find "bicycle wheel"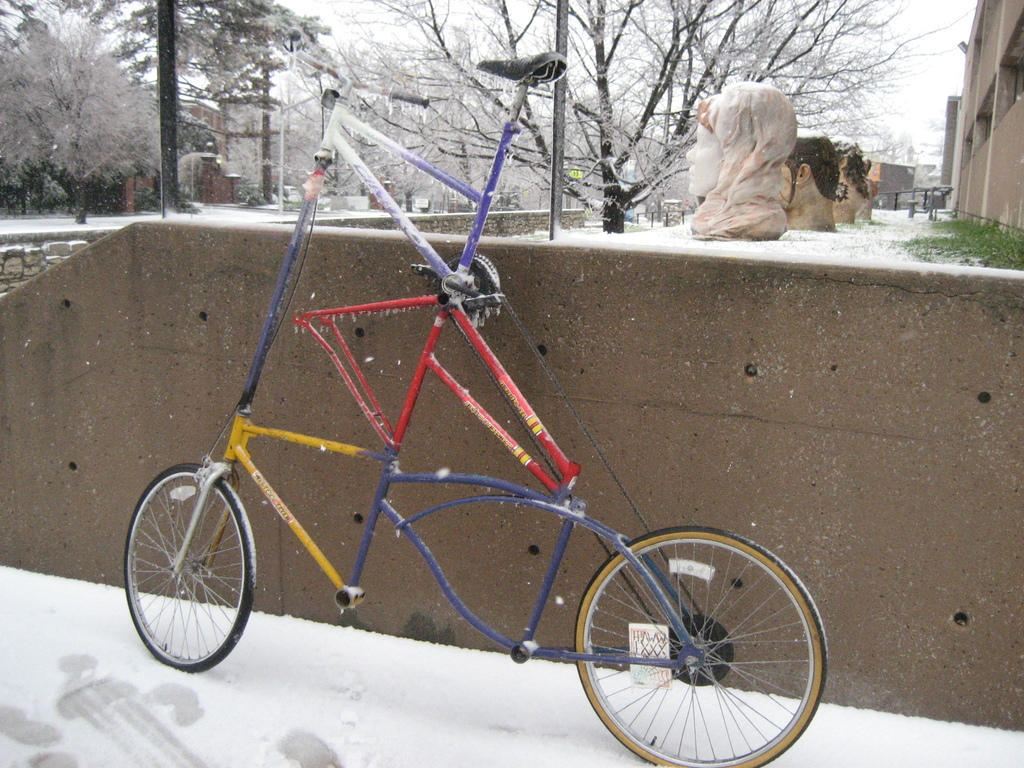
region(124, 460, 260, 675)
